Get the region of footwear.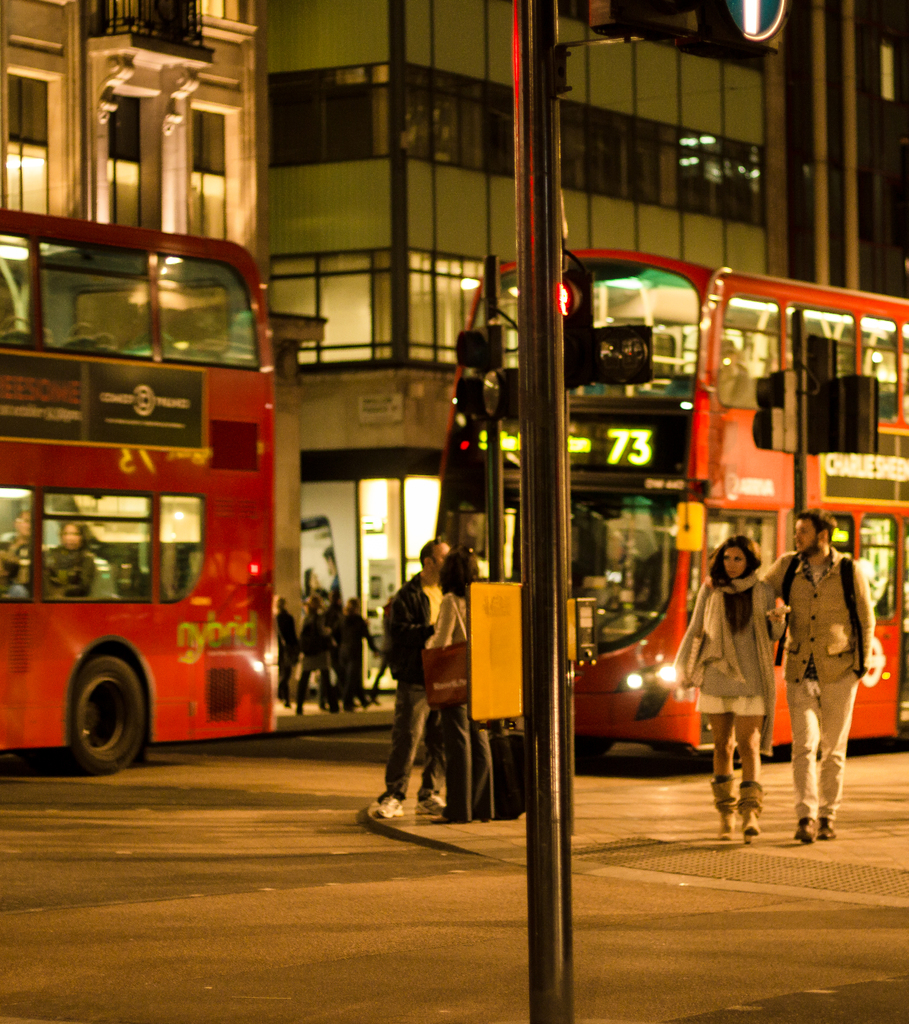
locate(418, 790, 454, 817).
